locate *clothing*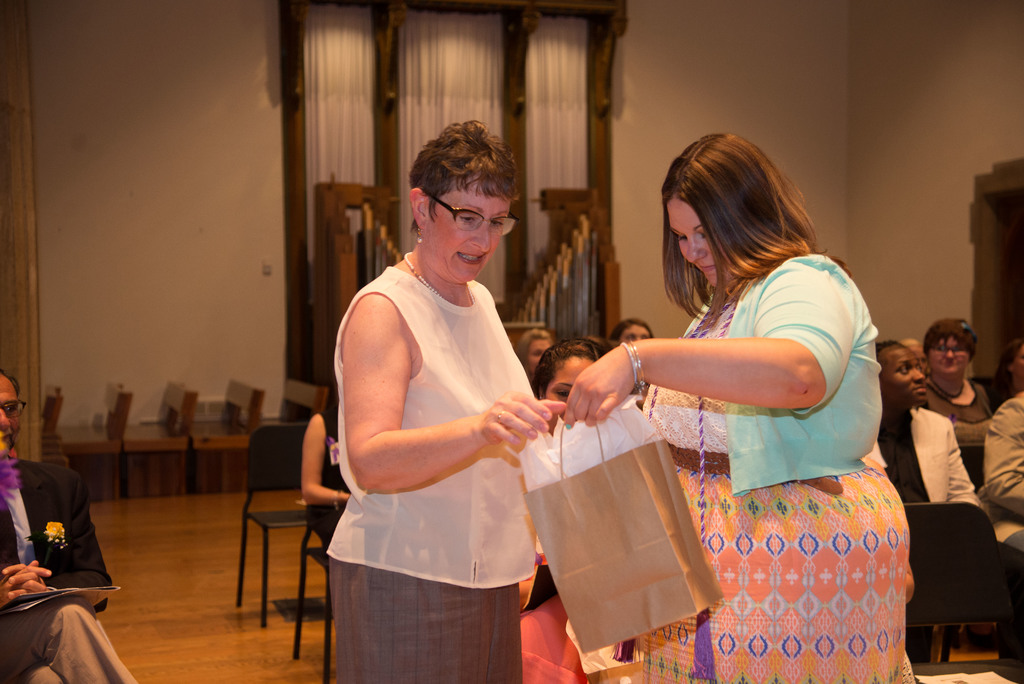
<box>872,408,986,510</box>
